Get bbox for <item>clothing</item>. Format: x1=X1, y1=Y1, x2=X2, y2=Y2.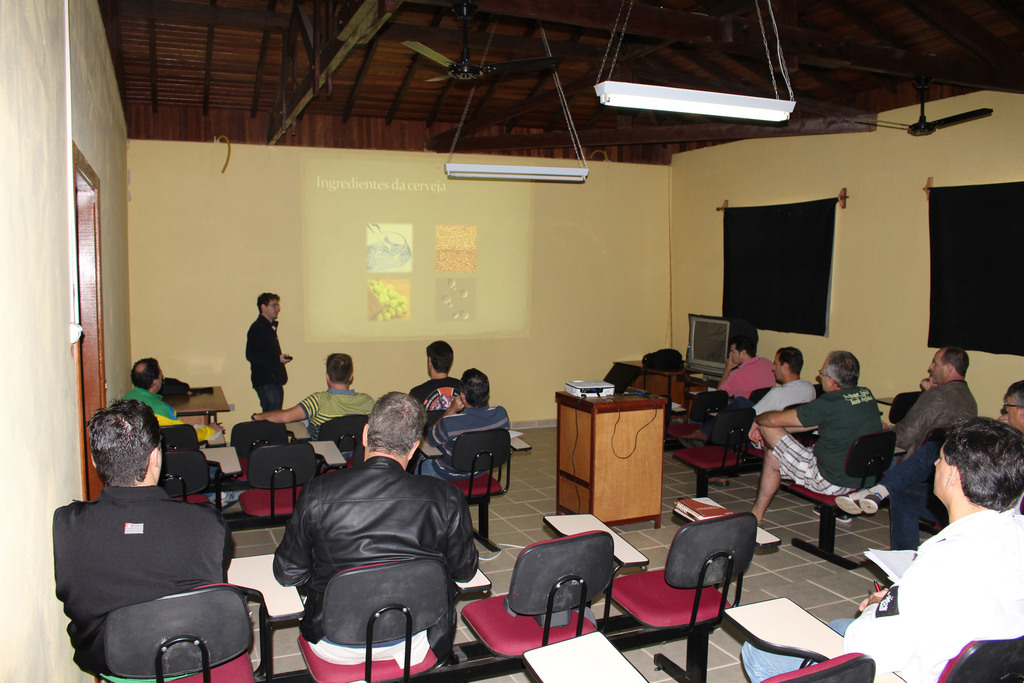
x1=120, y1=377, x2=181, y2=422.
